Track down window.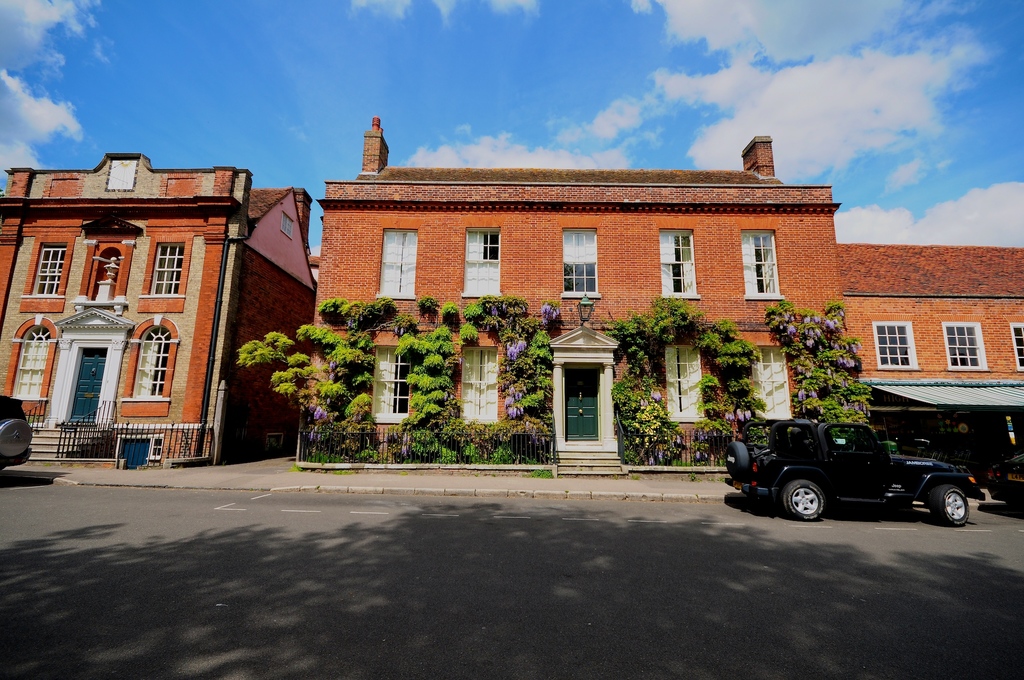
Tracked to box(753, 346, 791, 416).
